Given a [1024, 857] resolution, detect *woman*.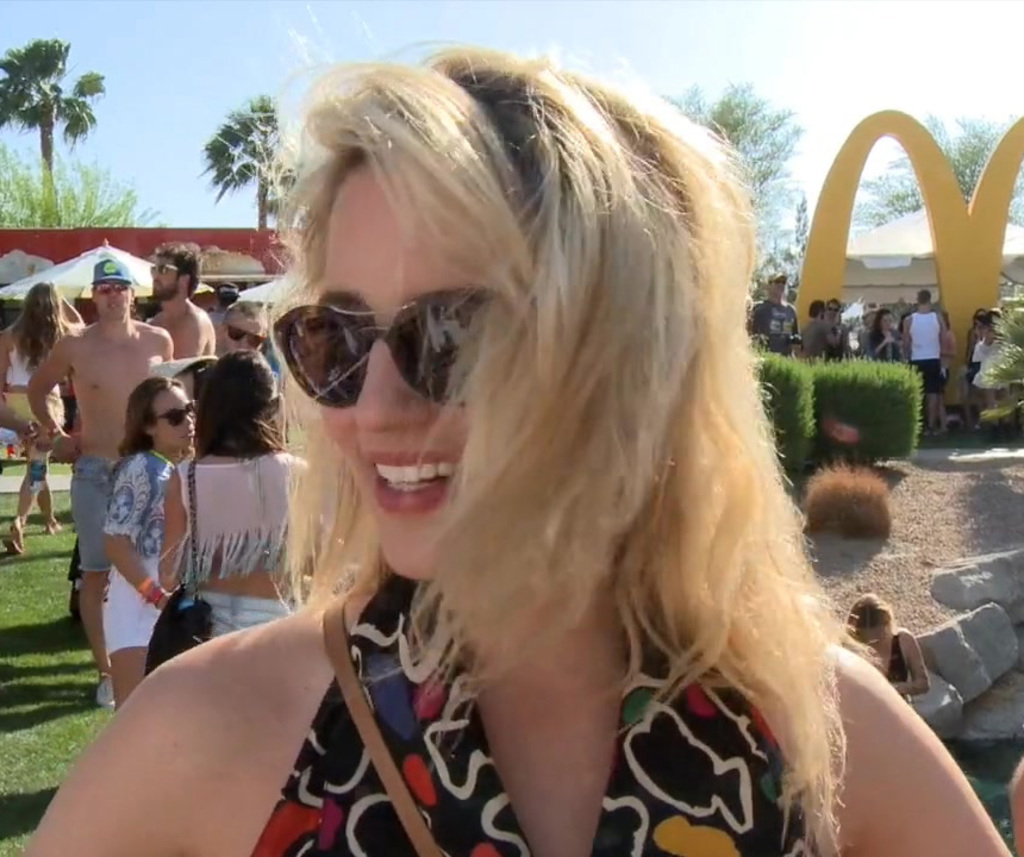
<box>960,306,988,432</box>.
